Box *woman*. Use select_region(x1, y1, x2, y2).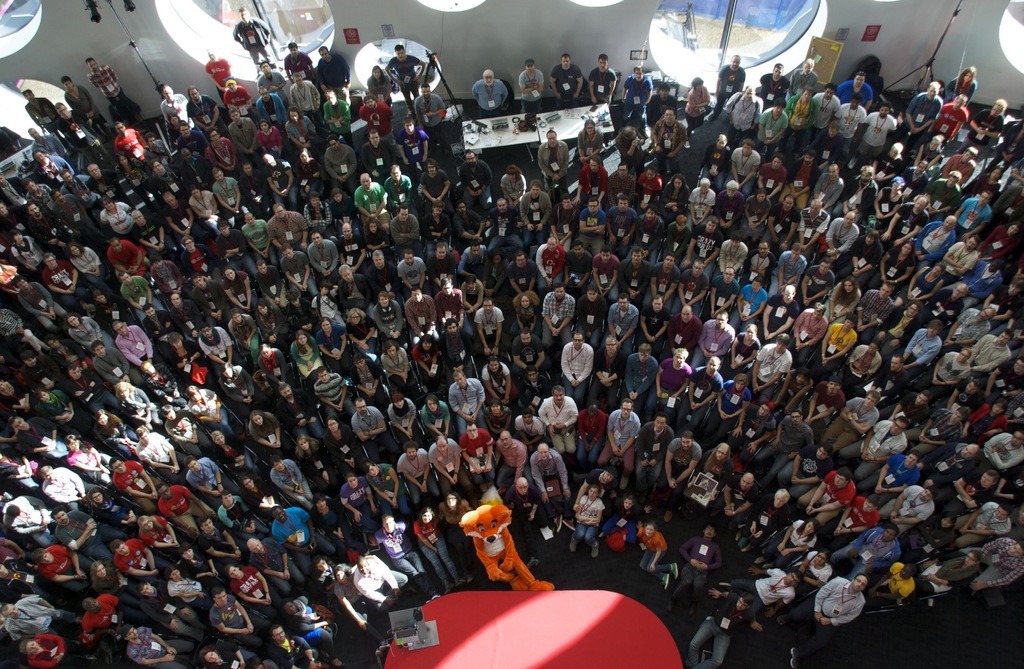
select_region(290, 330, 324, 385).
